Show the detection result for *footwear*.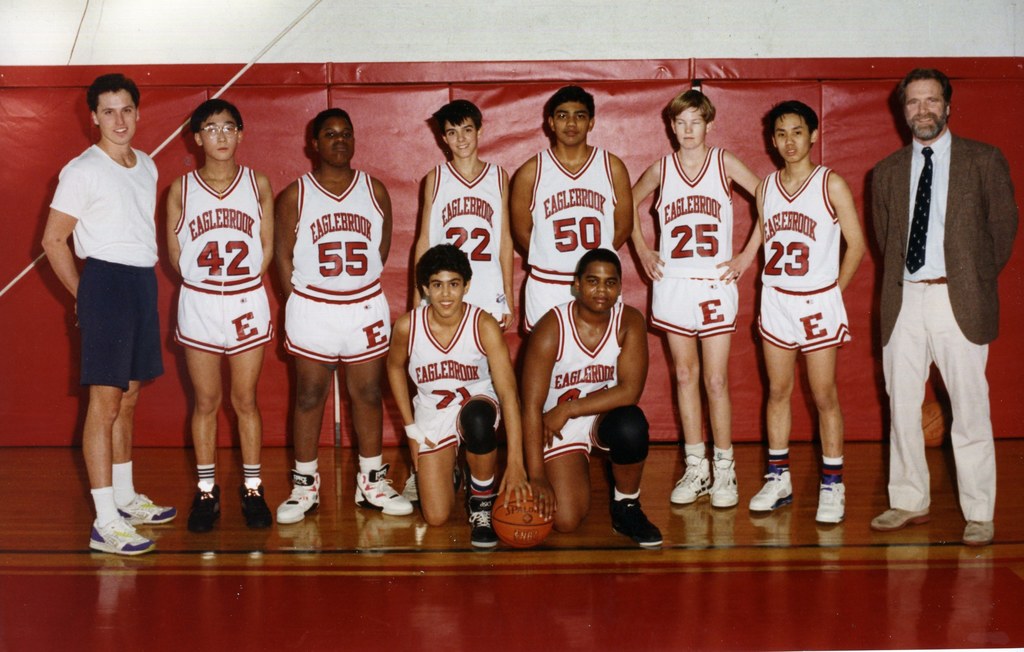
x1=401, y1=470, x2=423, y2=503.
